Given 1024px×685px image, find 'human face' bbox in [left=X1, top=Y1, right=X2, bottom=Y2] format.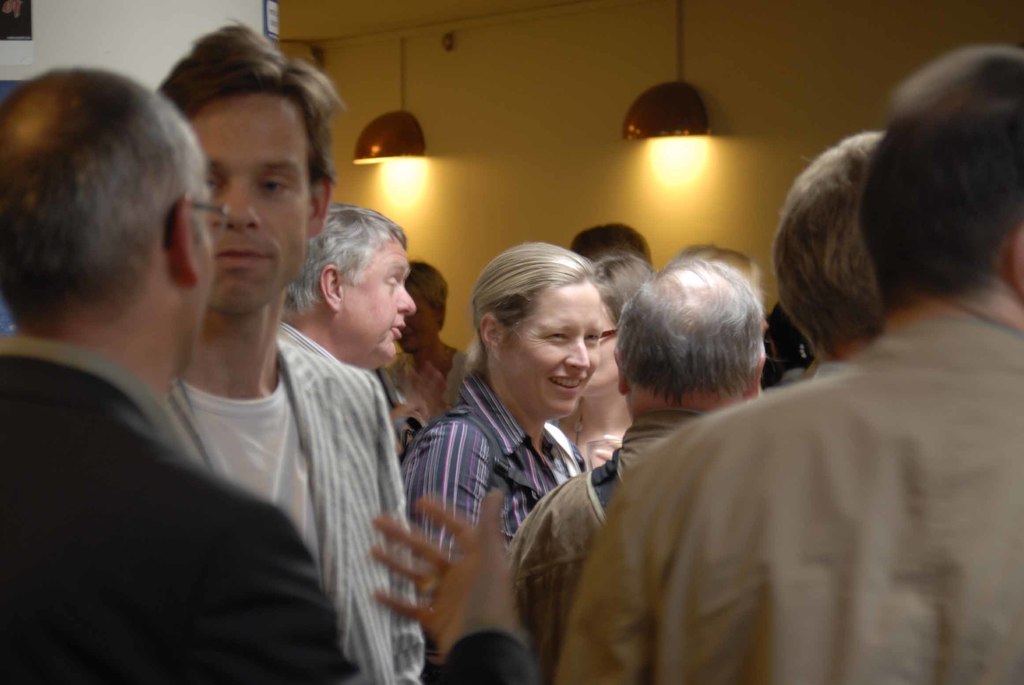
[left=342, top=237, right=410, bottom=367].
